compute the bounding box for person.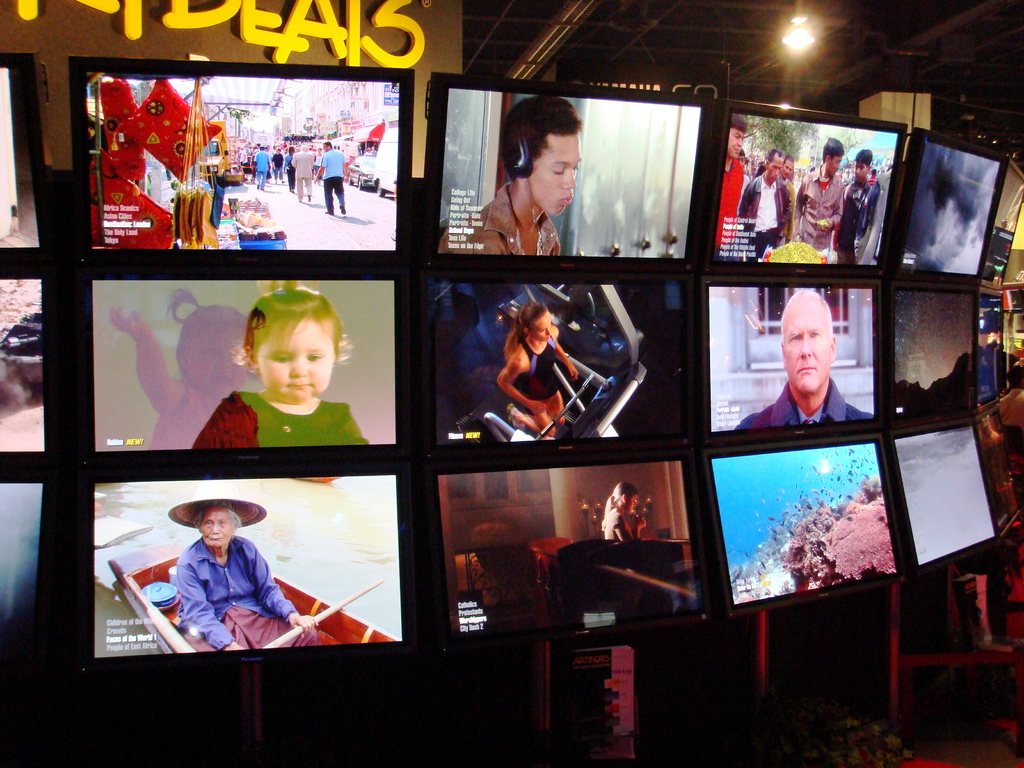
Rect(734, 286, 877, 430).
